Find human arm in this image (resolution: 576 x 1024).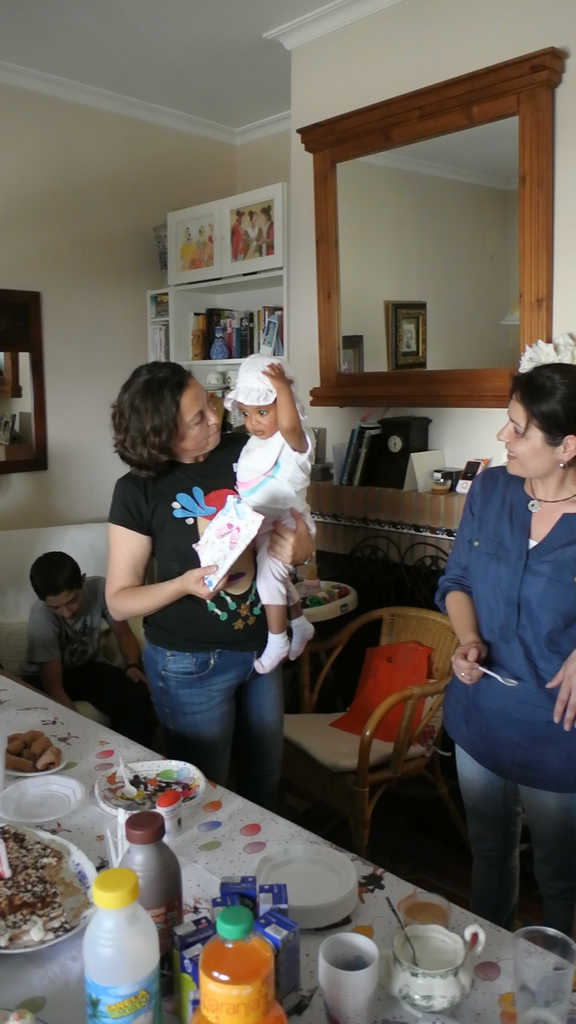
<bbox>257, 358, 302, 456</bbox>.
